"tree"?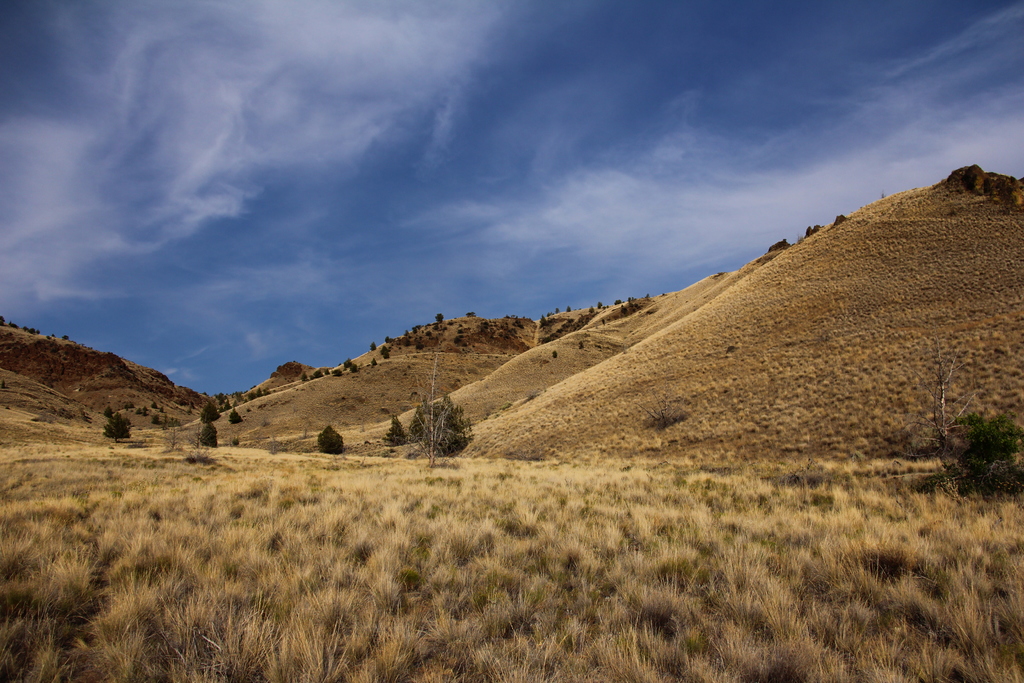
556/308/561/313
